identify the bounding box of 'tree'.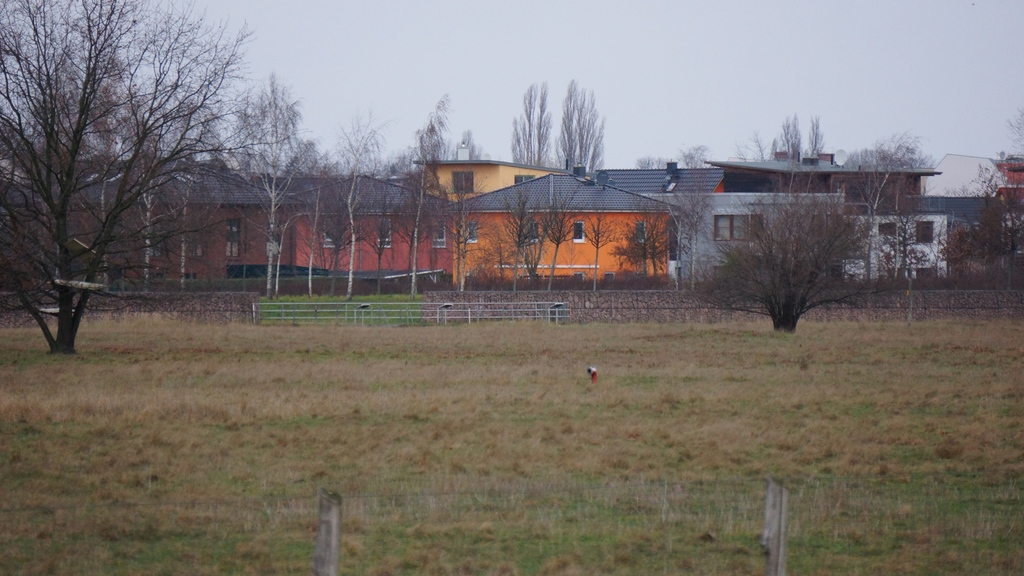
bbox=[486, 186, 552, 287].
